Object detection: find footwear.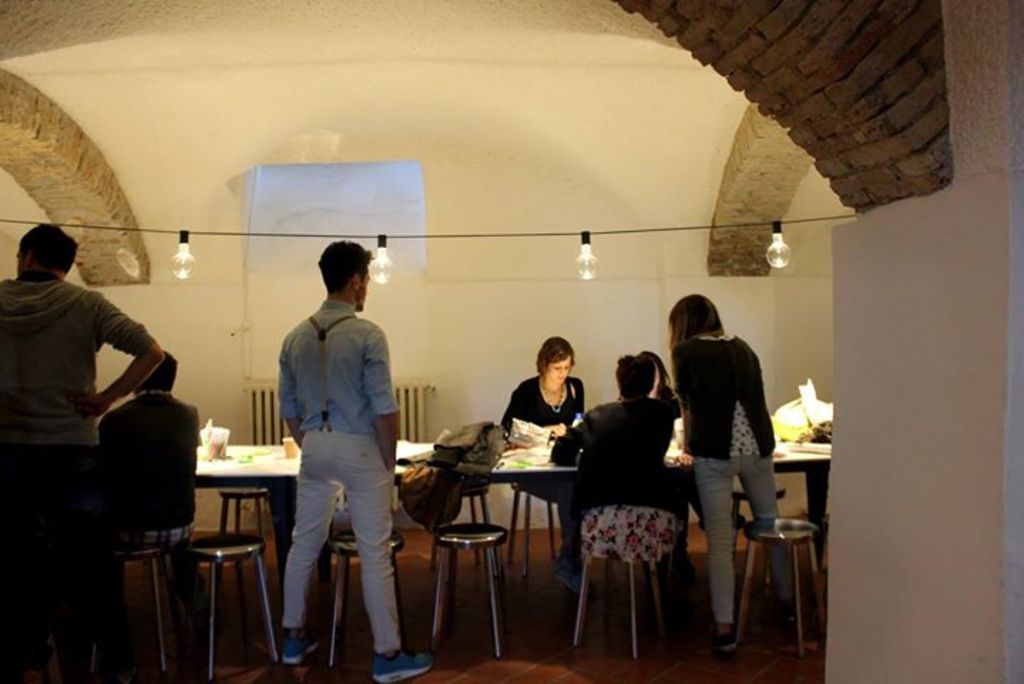
l=714, t=628, r=741, b=663.
